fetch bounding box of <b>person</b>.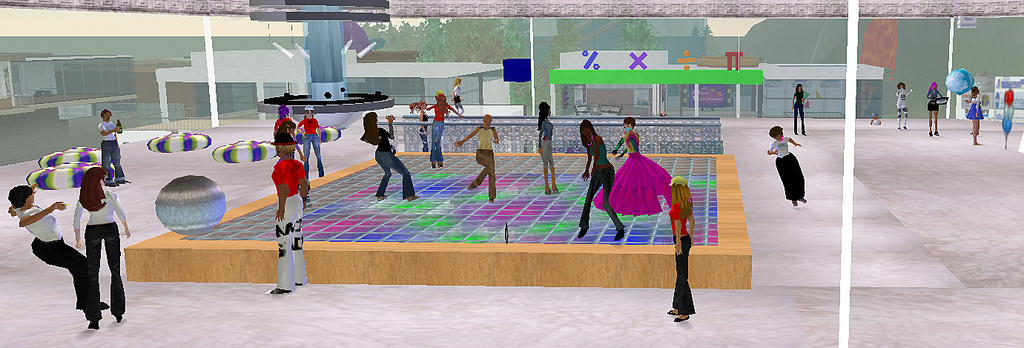
Bbox: {"left": 897, "top": 80, "right": 914, "bottom": 126}.
